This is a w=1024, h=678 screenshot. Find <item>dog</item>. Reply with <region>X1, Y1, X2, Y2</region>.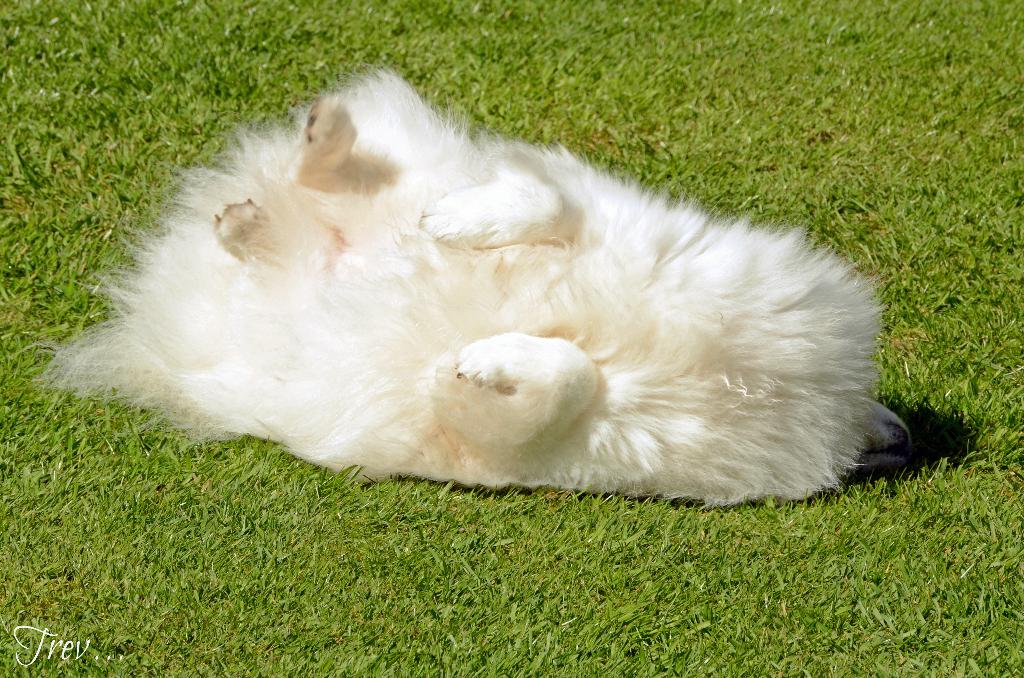
<region>47, 67, 916, 501</region>.
